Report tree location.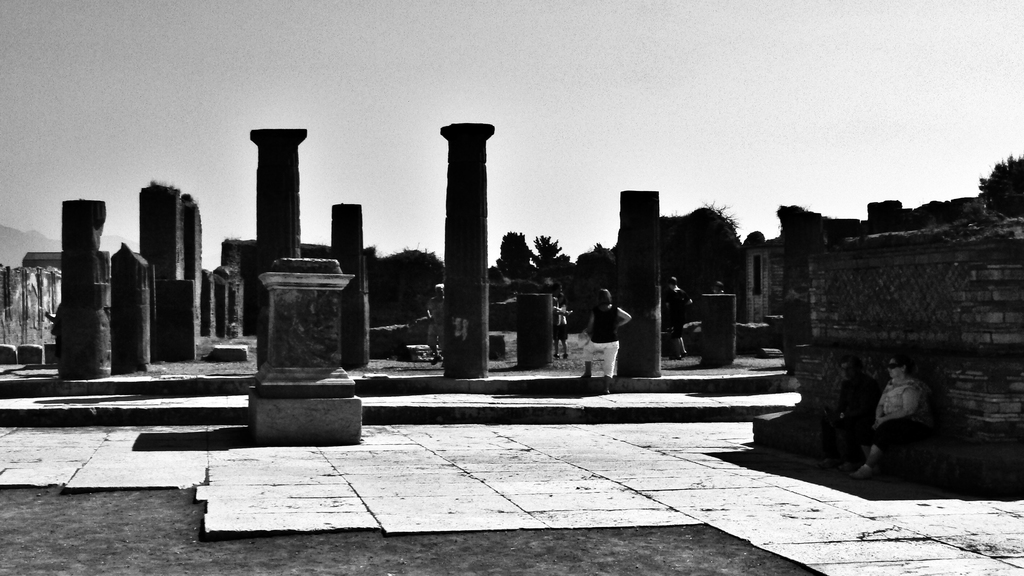
Report: 964/145/1023/209.
